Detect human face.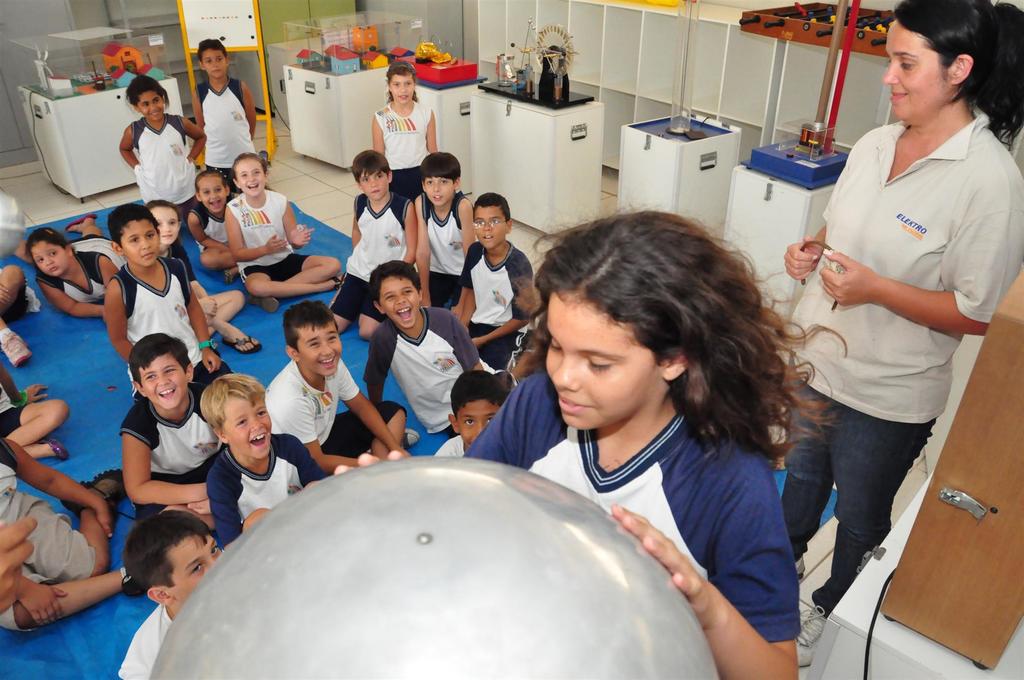
Detected at bbox(382, 279, 422, 327).
